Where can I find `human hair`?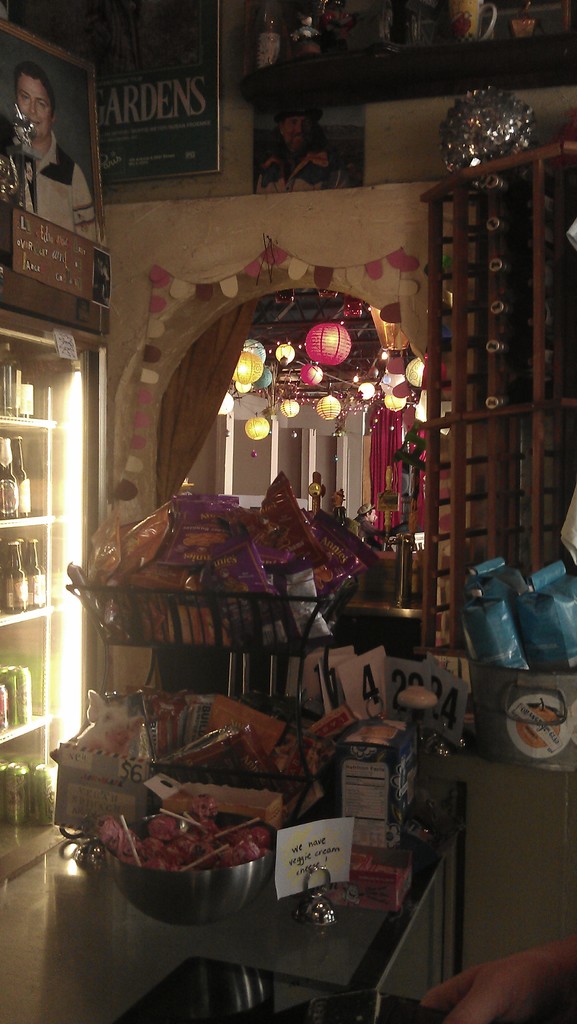
You can find it at bbox(13, 61, 54, 119).
